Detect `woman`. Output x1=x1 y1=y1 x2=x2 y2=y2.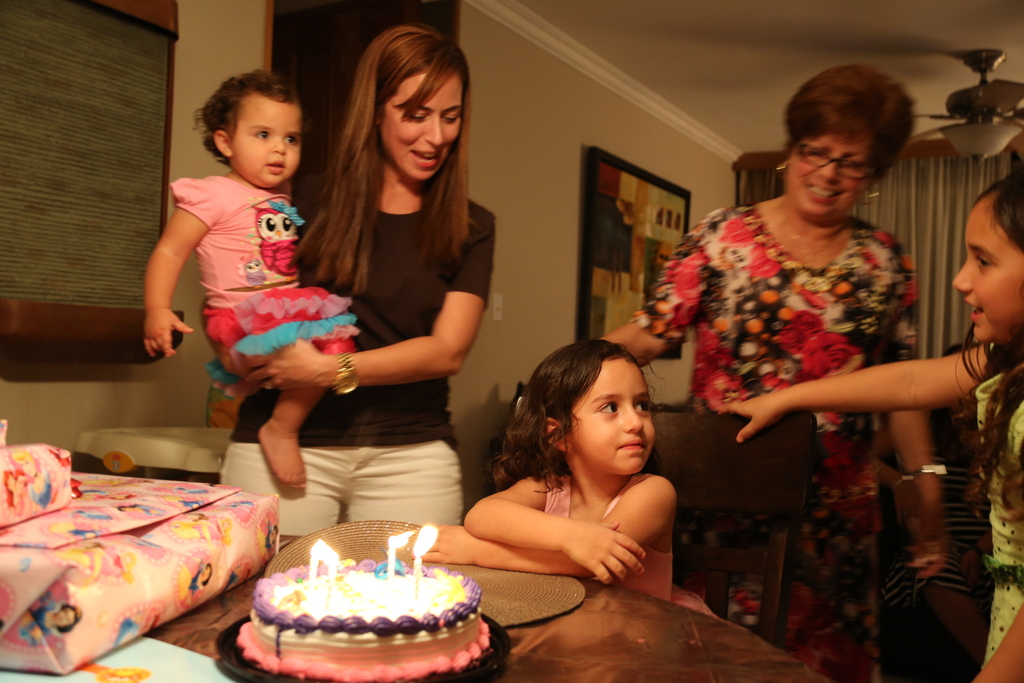
x1=215 y1=21 x2=499 y2=542.
